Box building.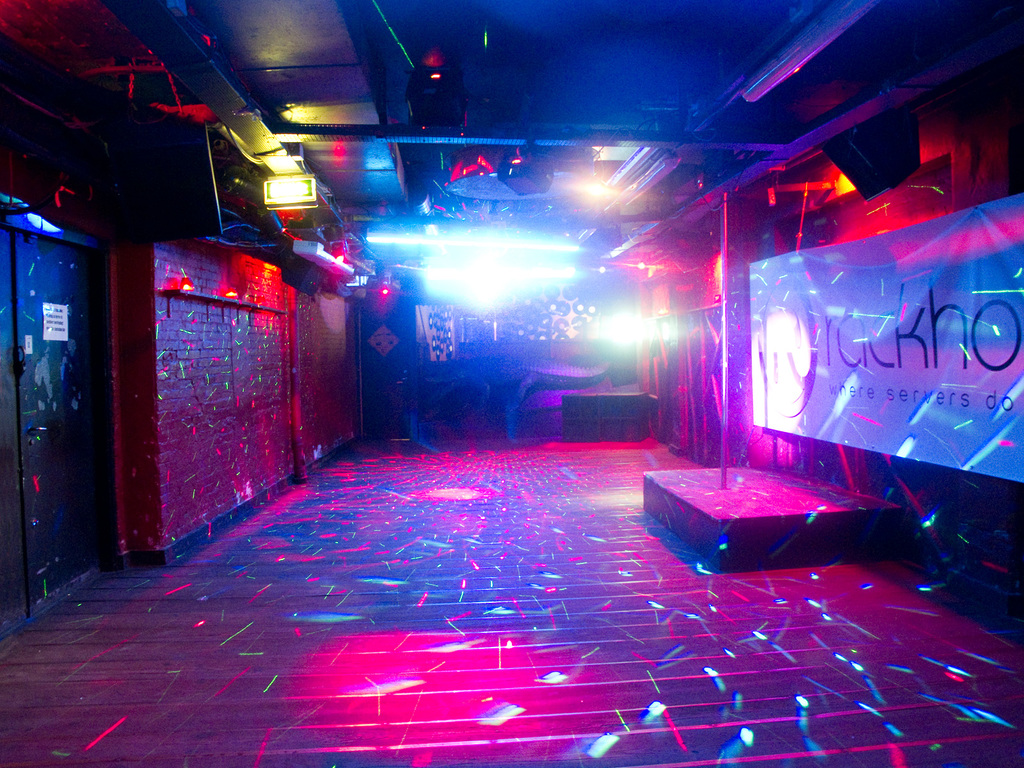
locate(0, 1, 1023, 762).
